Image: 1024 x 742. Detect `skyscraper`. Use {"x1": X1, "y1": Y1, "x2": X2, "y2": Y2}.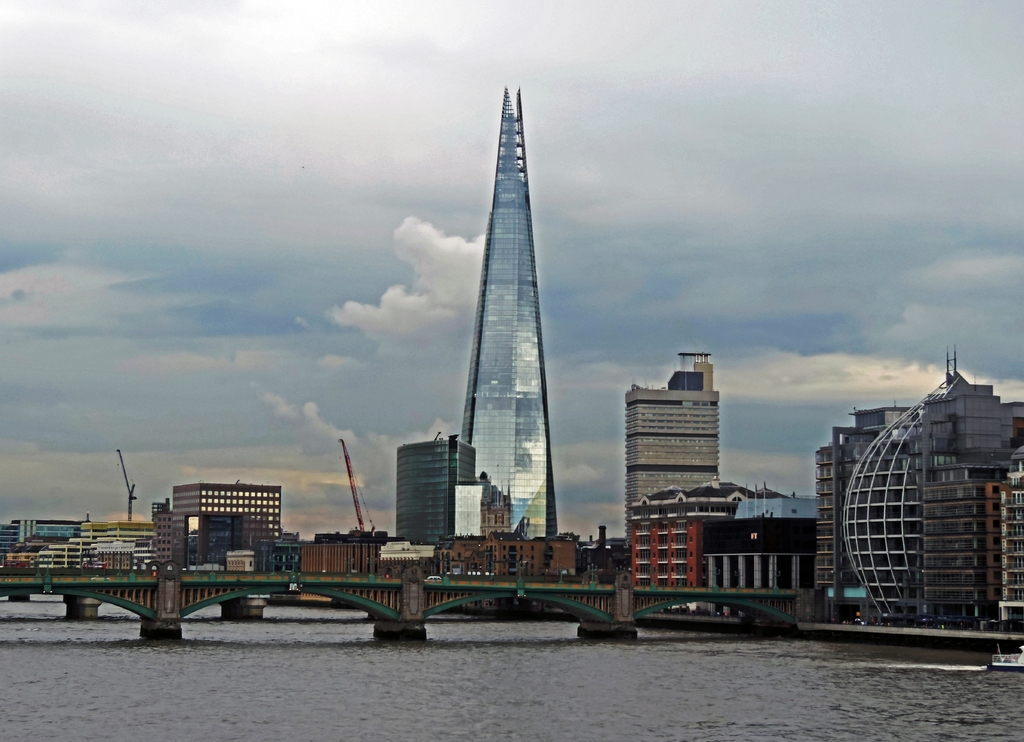
{"x1": 408, "y1": 92, "x2": 605, "y2": 585}.
